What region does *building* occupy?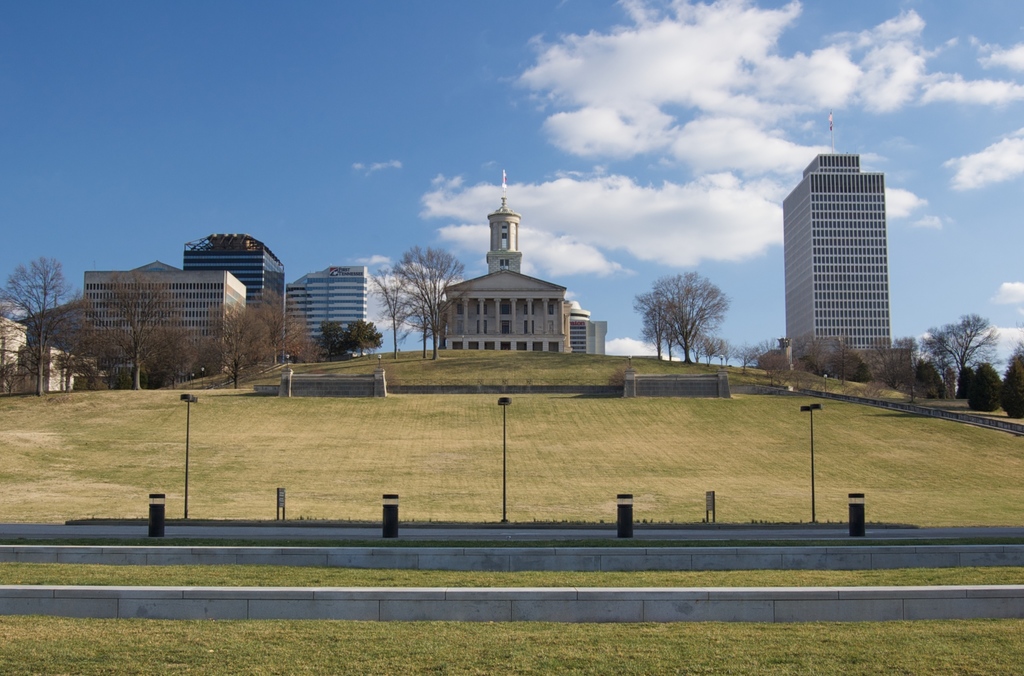
BBox(784, 153, 896, 357).
